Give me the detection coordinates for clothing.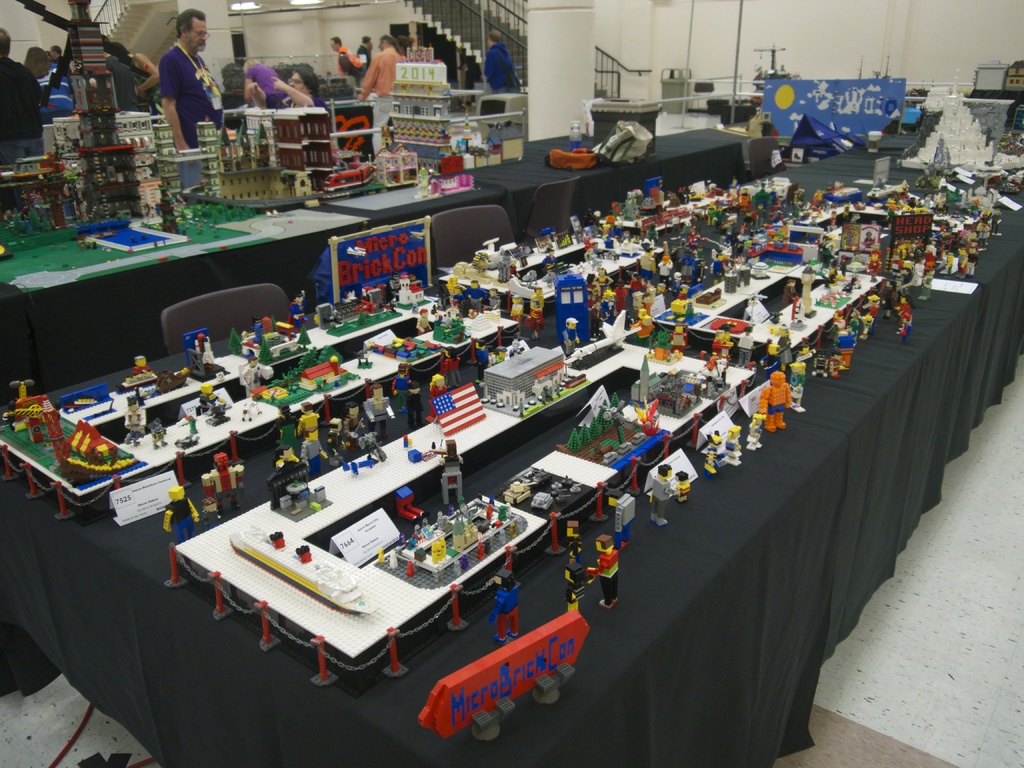
727, 435, 743, 458.
